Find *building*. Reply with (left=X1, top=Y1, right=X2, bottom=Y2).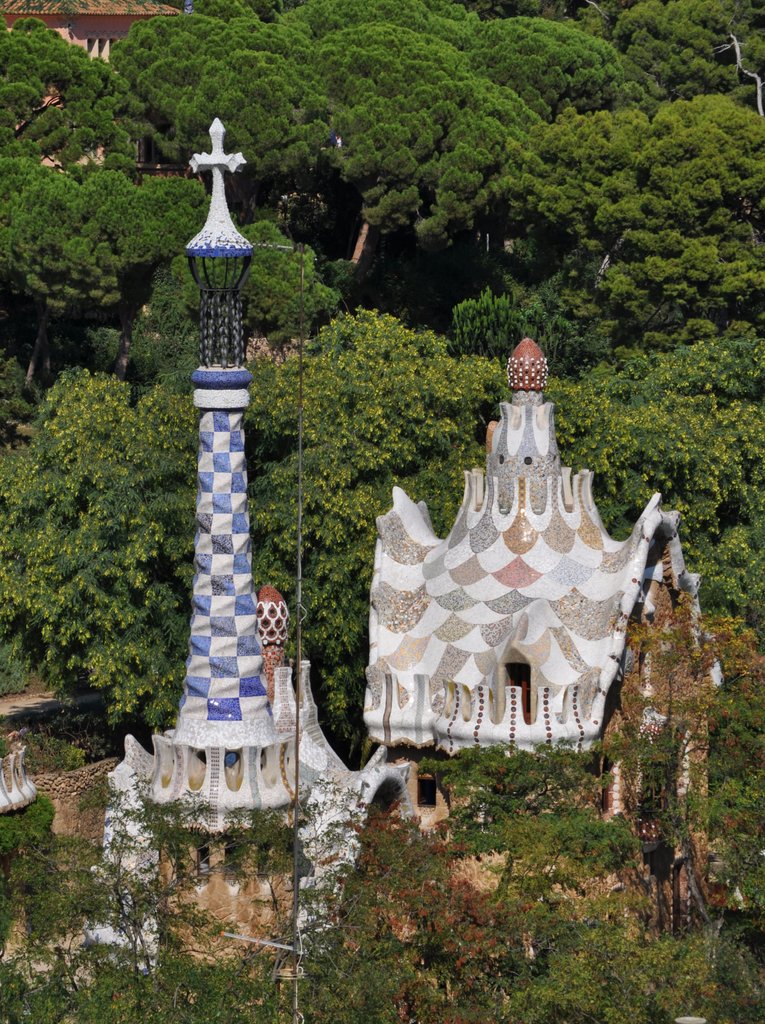
(left=99, top=116, right=415, bottom=998).
